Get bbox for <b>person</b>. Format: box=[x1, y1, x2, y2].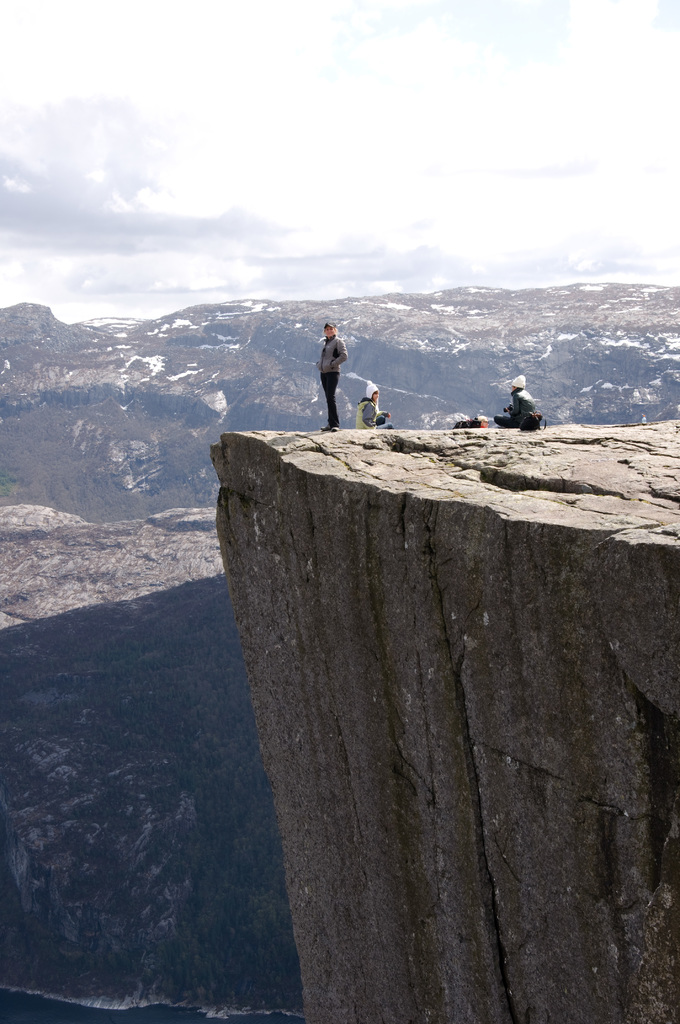
box=[357, 376, 392, 428].
